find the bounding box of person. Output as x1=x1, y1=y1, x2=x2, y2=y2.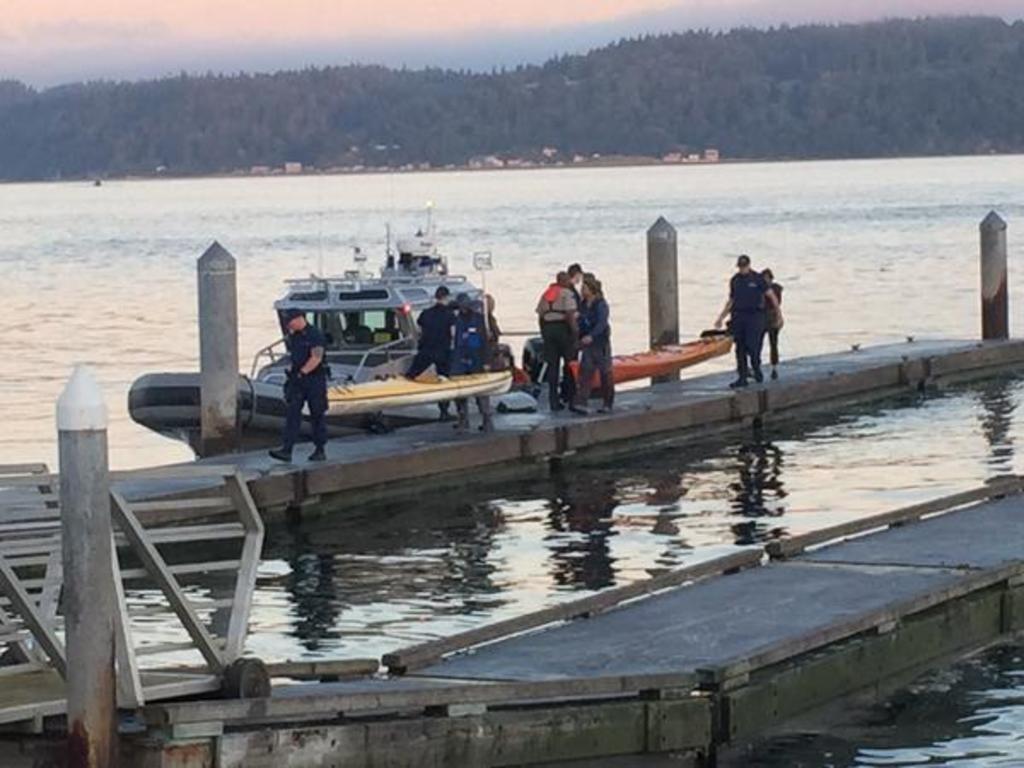
x1=265, y1=309, x2=340, y2=464.
